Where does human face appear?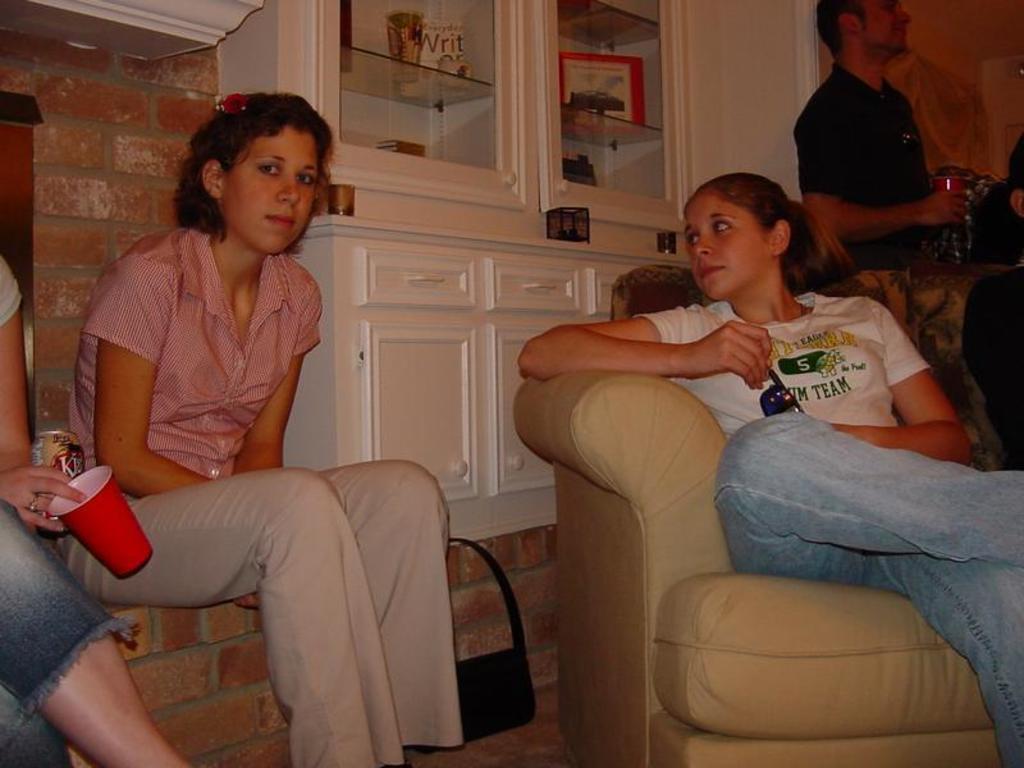
Appears at [855, 0, 915, 45].
